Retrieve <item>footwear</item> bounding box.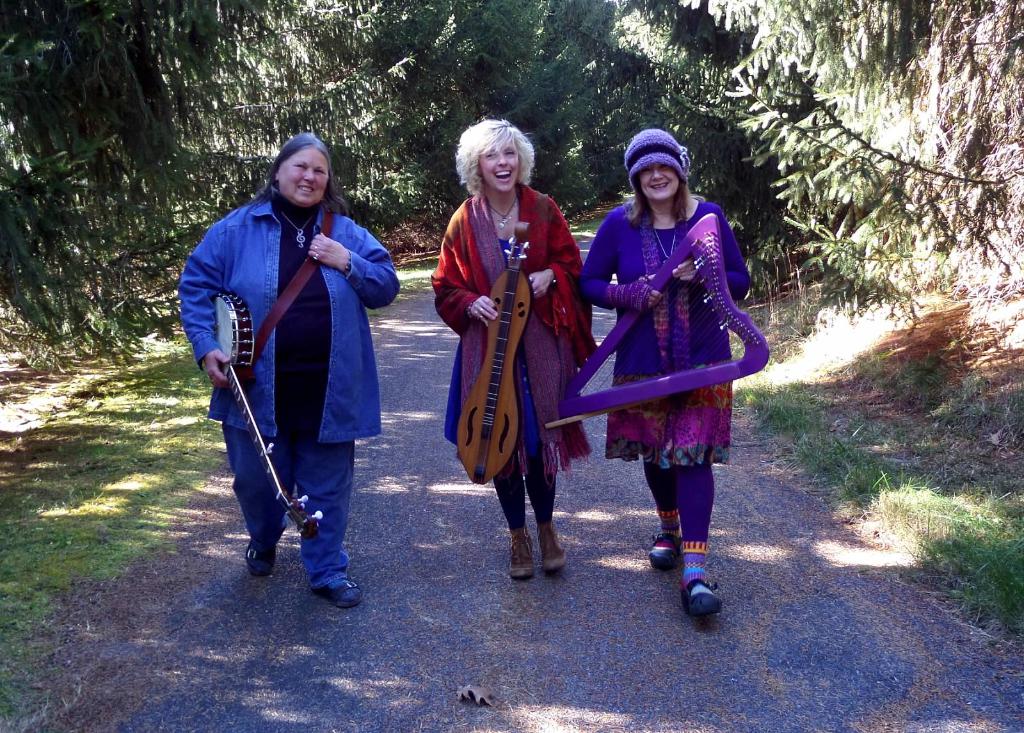
Bounding box: [left=312, top=574, right=366, bottom=610].
